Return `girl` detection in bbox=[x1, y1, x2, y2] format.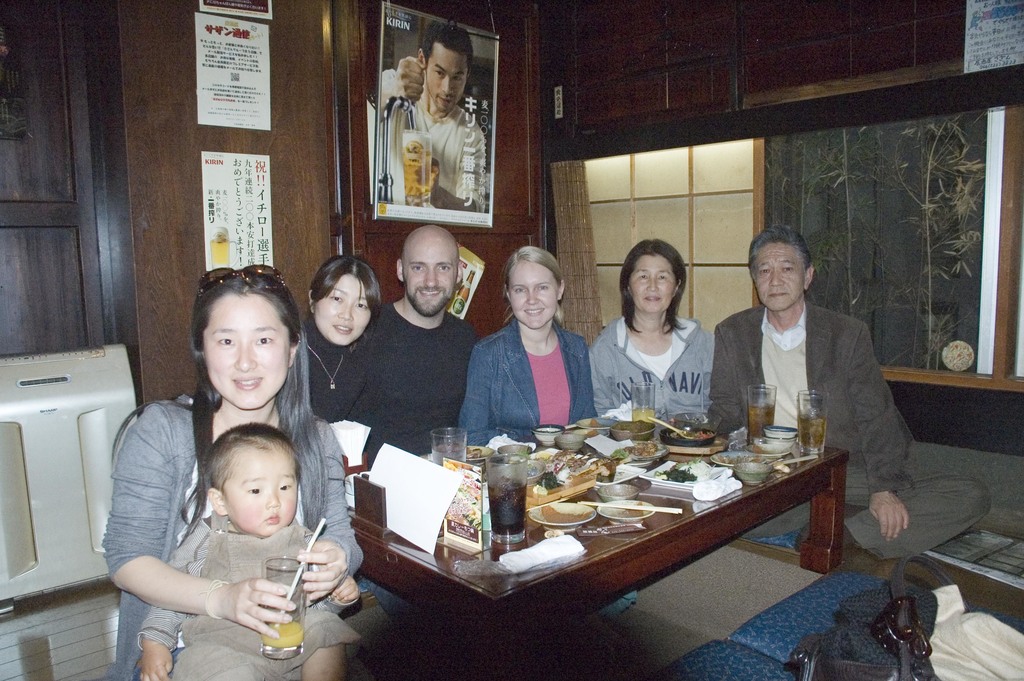
bbox=[300, 256, 401, 460].
